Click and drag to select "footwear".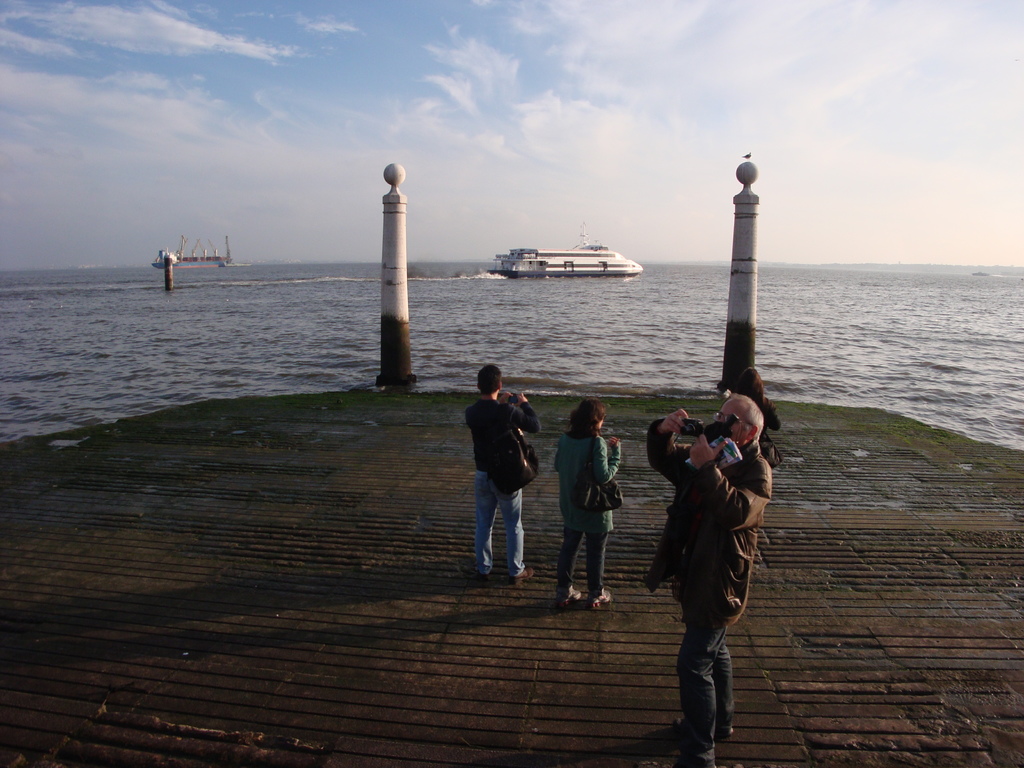
Selection: BBox(479, 572, 493, 577).
